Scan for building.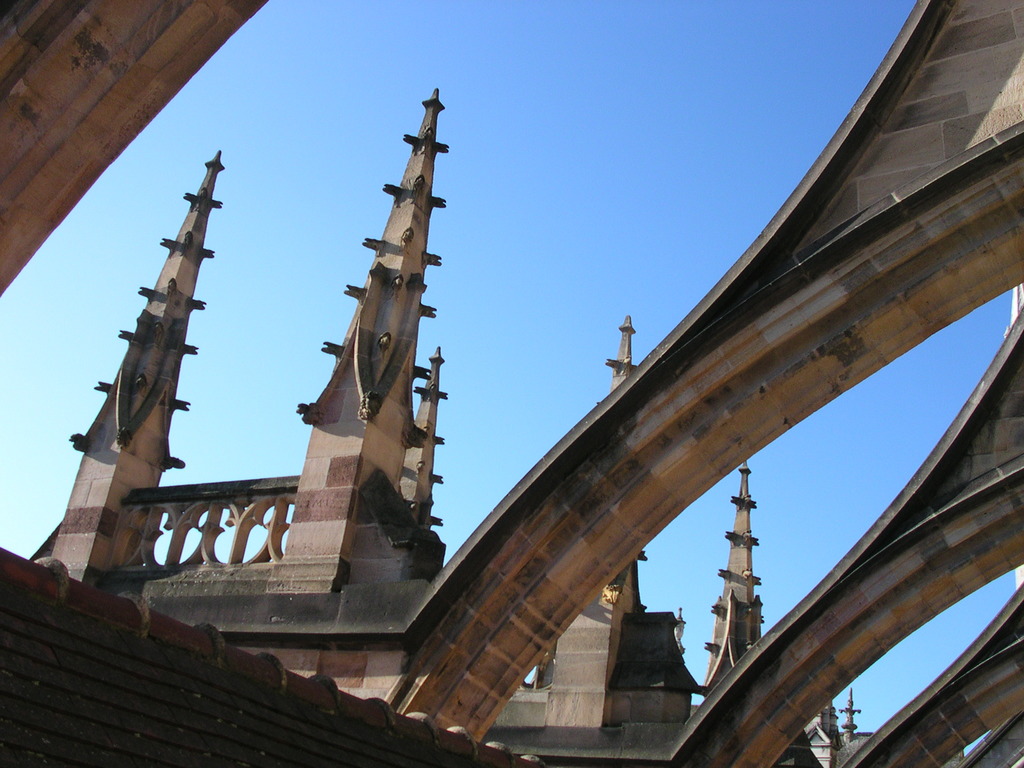
Scan result: x1=0 y1=0 x2=1023 y2=767.
